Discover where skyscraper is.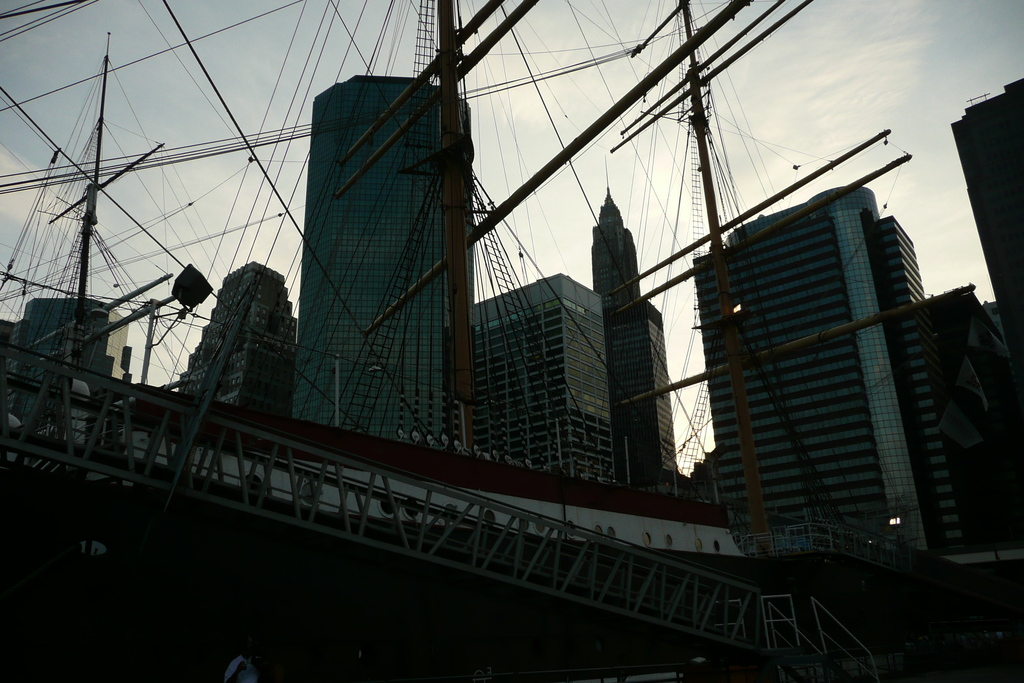
Discovered at (897,285,1023,549).
